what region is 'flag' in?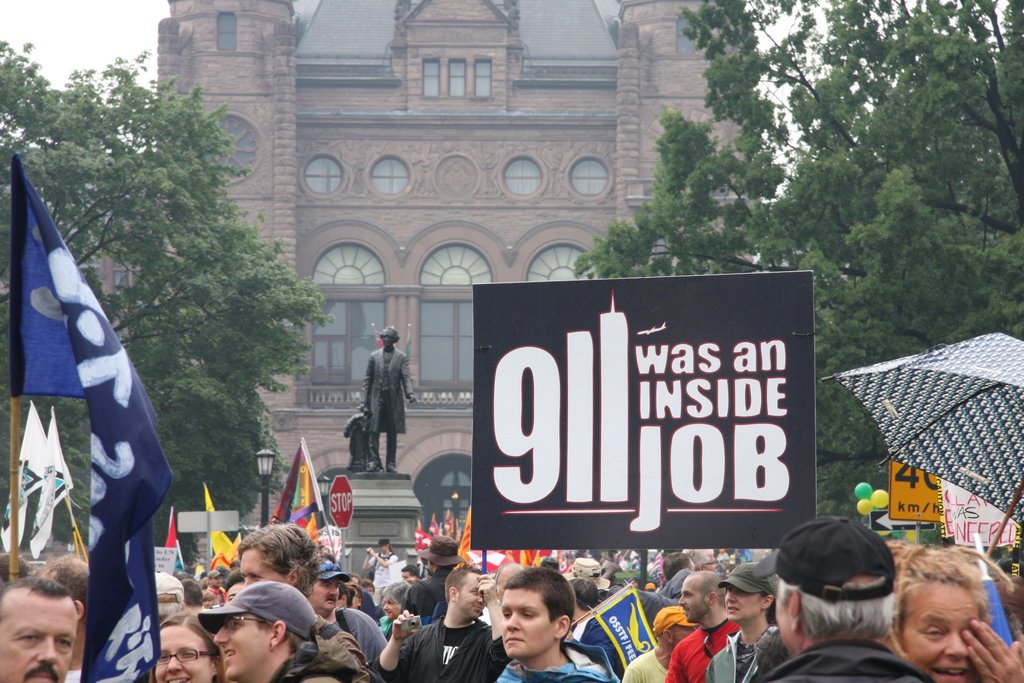
bbox=(226, 533, 241, 568).
